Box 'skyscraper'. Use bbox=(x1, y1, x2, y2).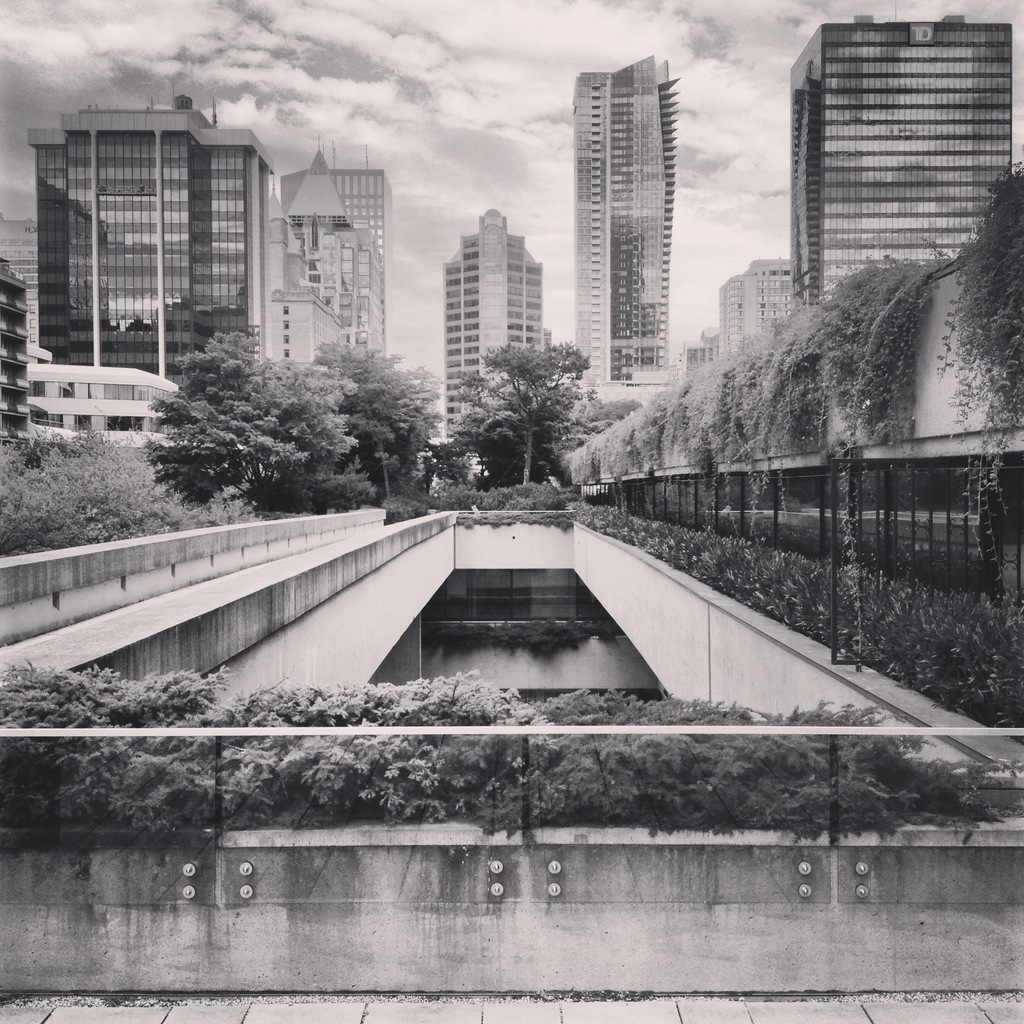
bbox=(442, 202, 556, 421).
